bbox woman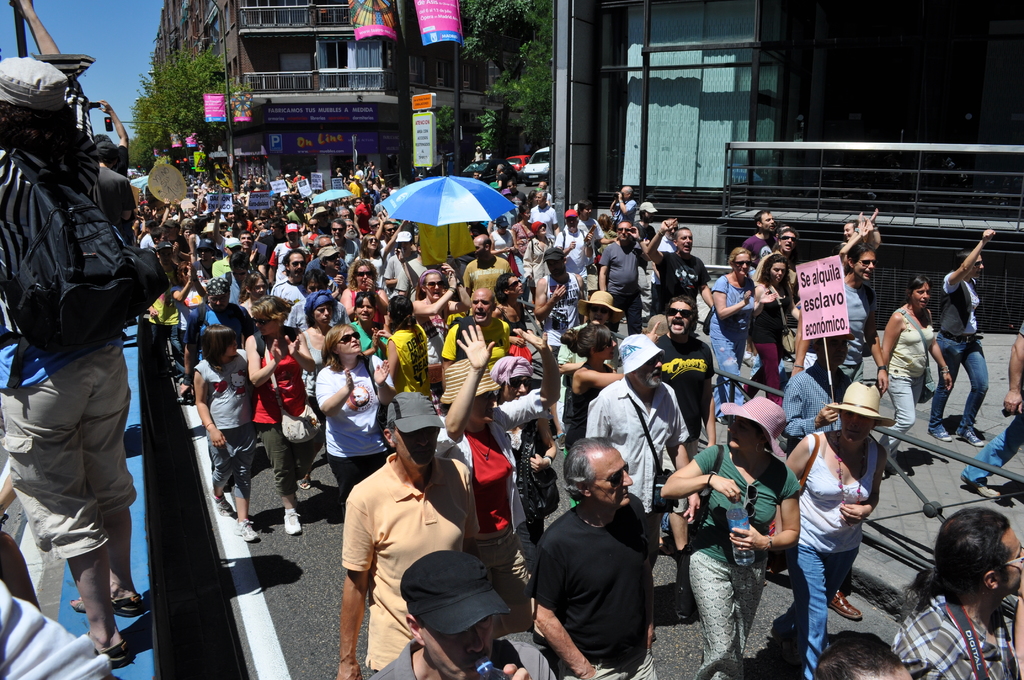
x1=564 y1=323 x2=625 y2=451
